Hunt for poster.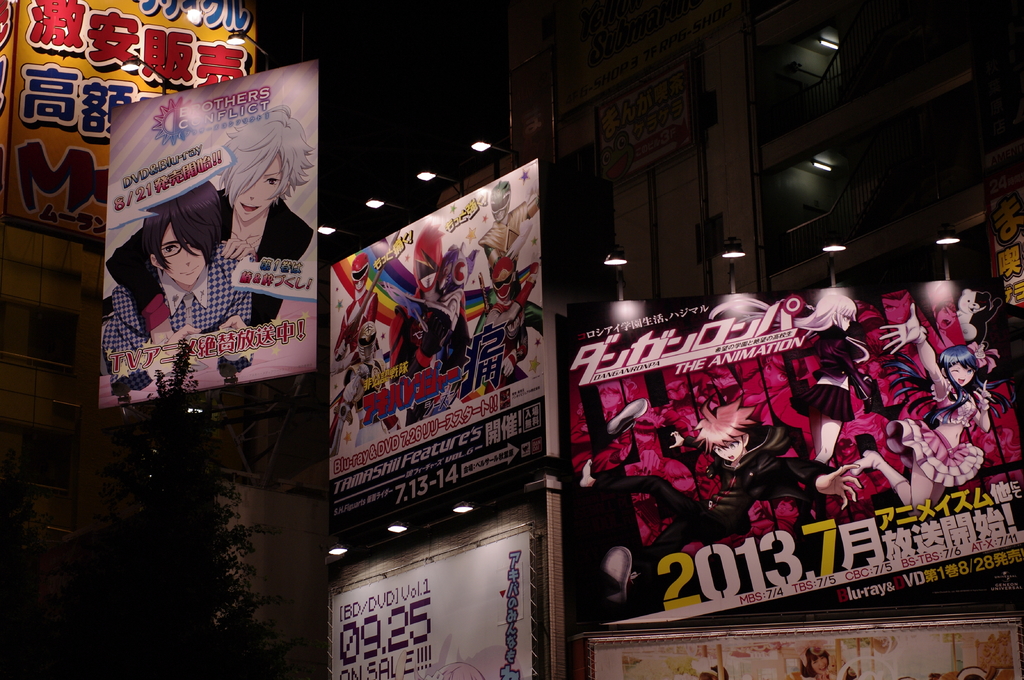
Hunted down at 559/248/1023/617.
